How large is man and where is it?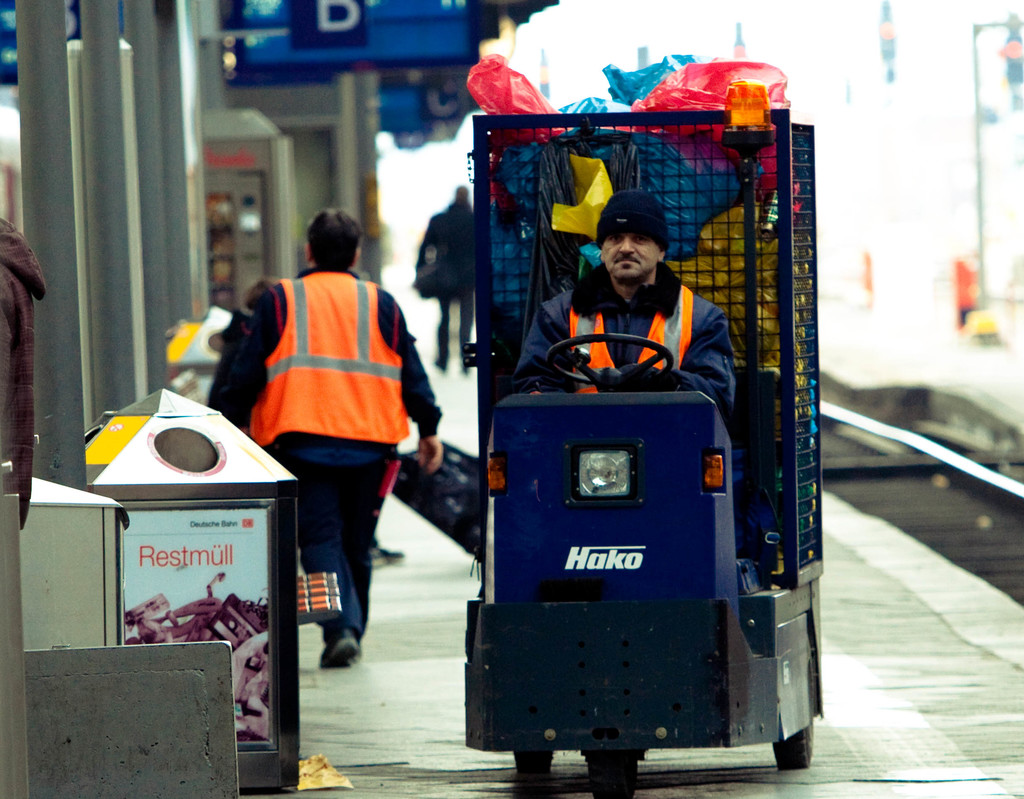
Bounding box: (509,188,739,425).
